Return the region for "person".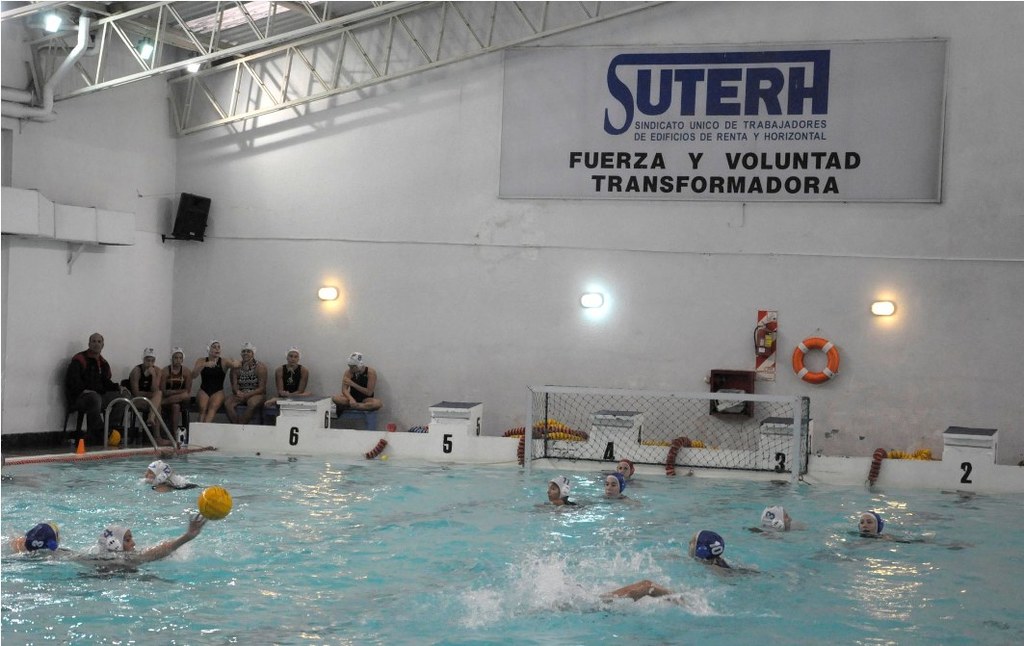
(left=268, top=349, right=311, bottom=406).
